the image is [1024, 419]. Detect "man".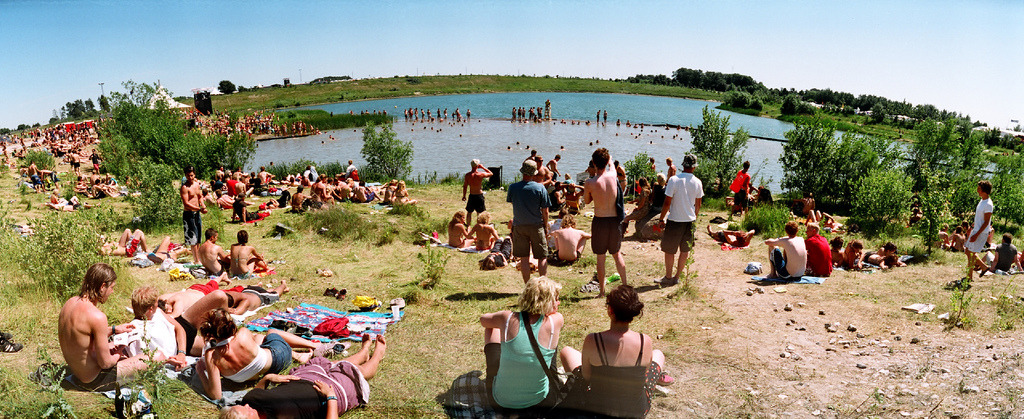
Detection: <region>235, 177, 246, 192</region>.
